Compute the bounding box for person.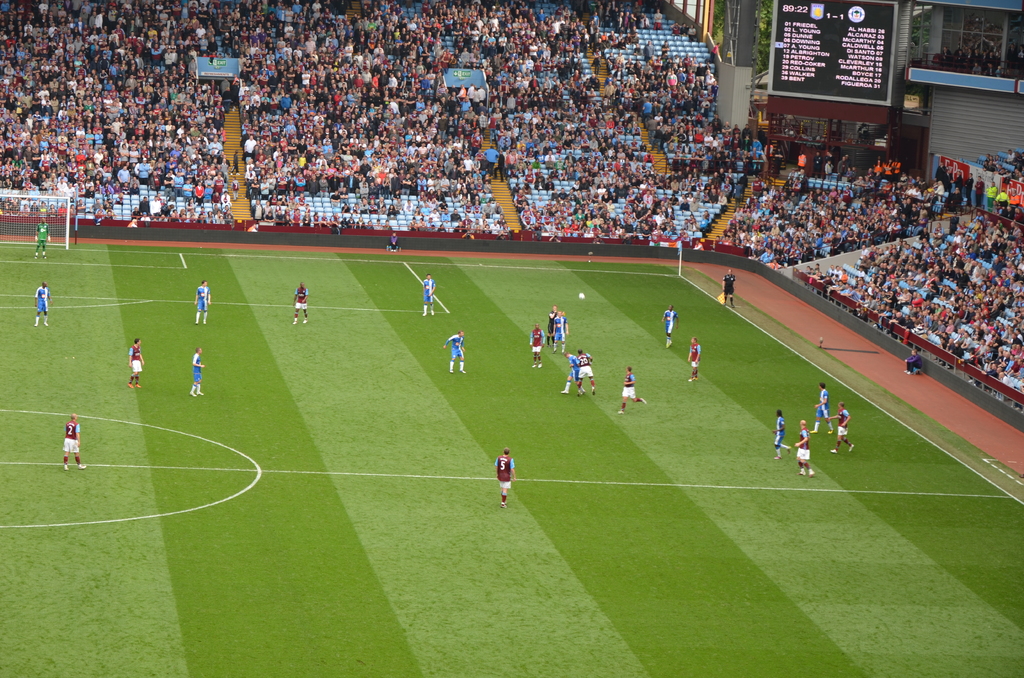
BBox(32, 216, 52, 262).
